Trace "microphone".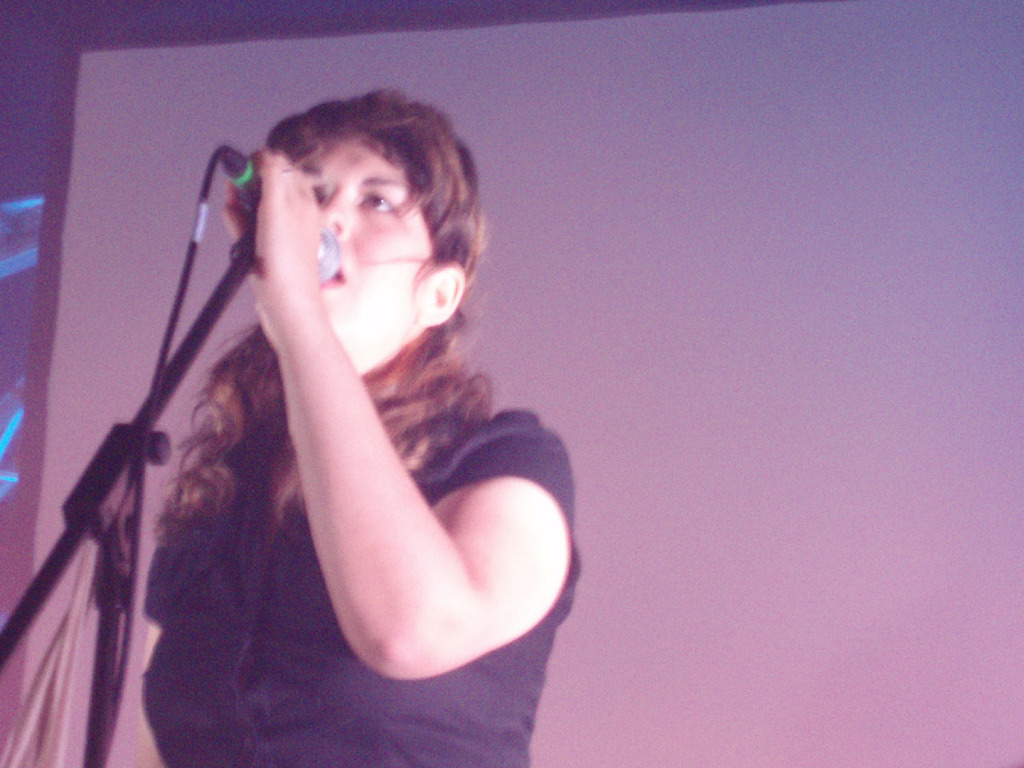
Traced to box(230, 160, 343, 285).
